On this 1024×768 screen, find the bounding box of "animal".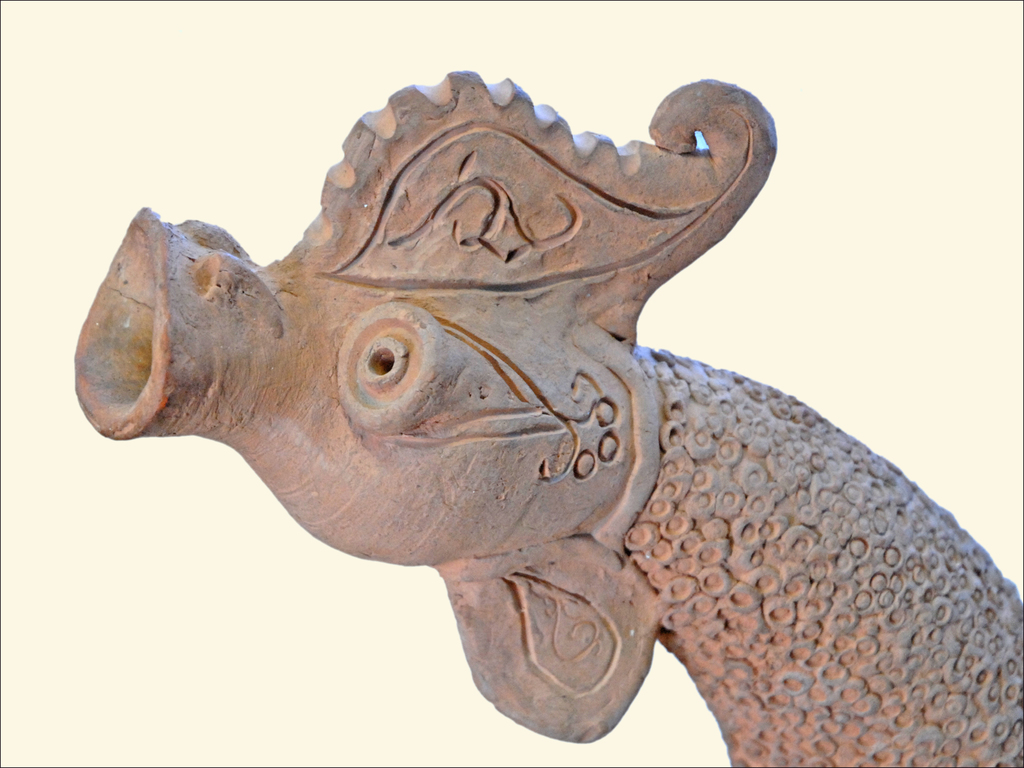
Bounding box: bbox=(73, 65, 1023, 767).
